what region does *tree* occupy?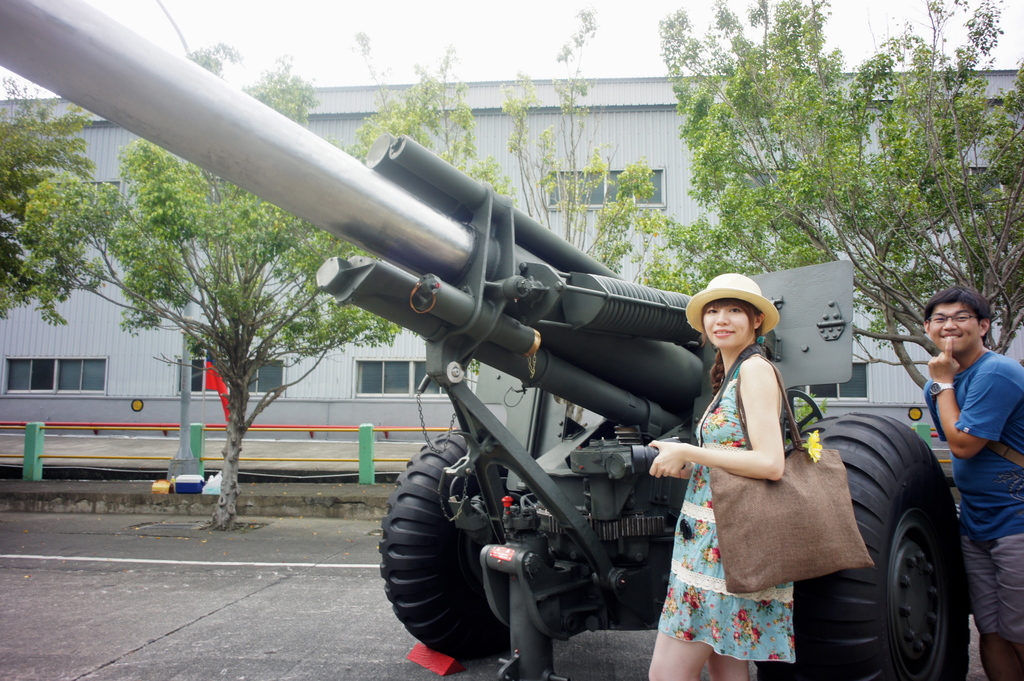
(0,41,416,530).
